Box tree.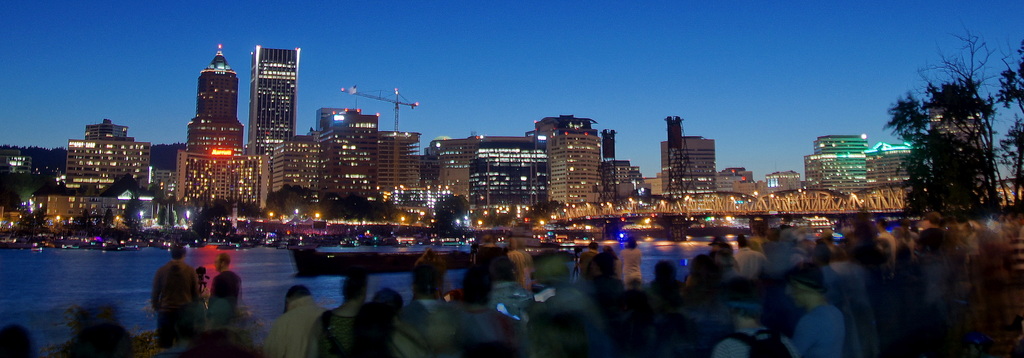
{"left": 879, "top": 22, "right": 1023, "bottom": 220}.
